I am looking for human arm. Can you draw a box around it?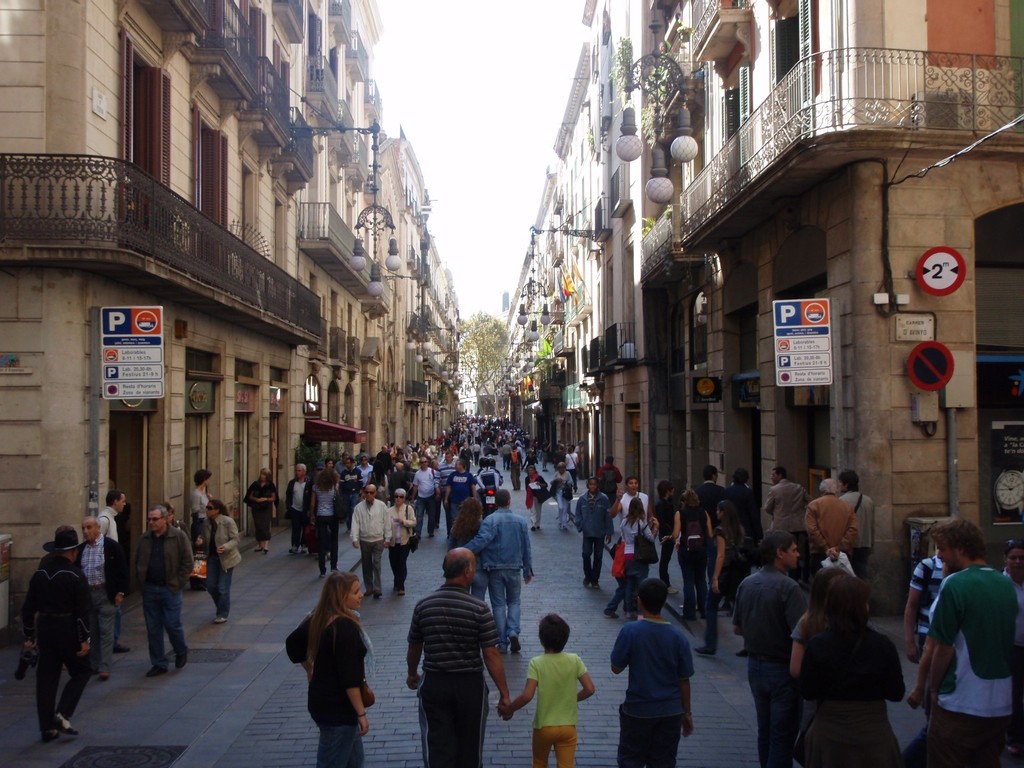
Sure, the bounding box is 579 457 580 466.
